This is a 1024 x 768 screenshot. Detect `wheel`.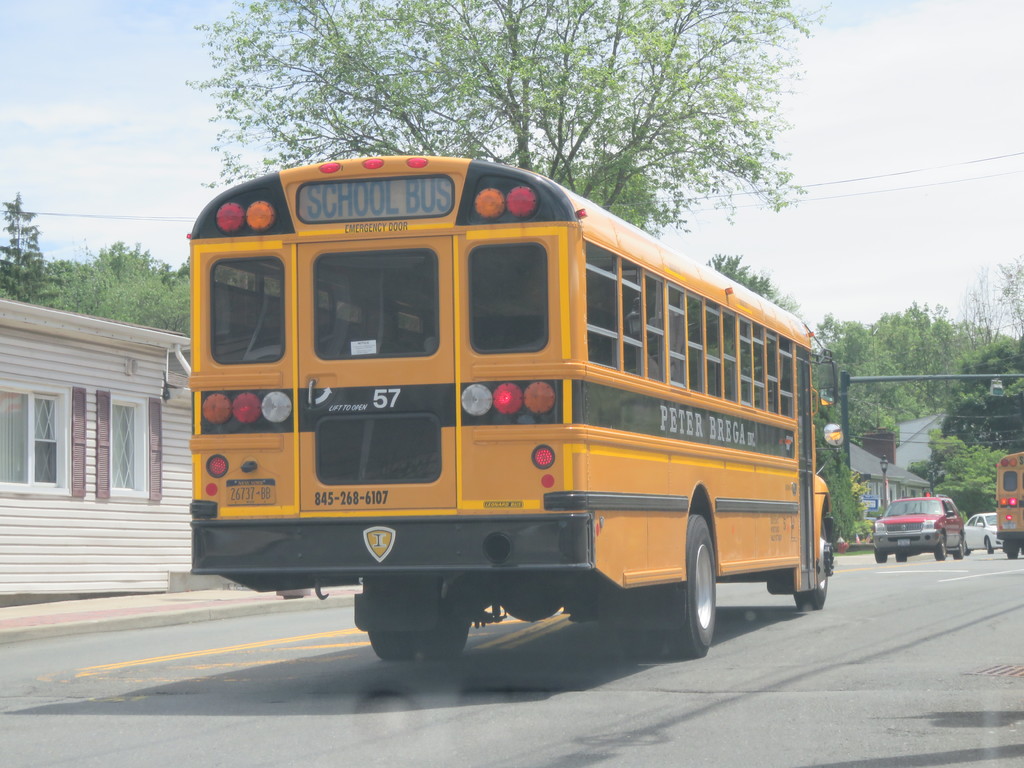
x1=870 y1=548 x2=885 y2=566.
